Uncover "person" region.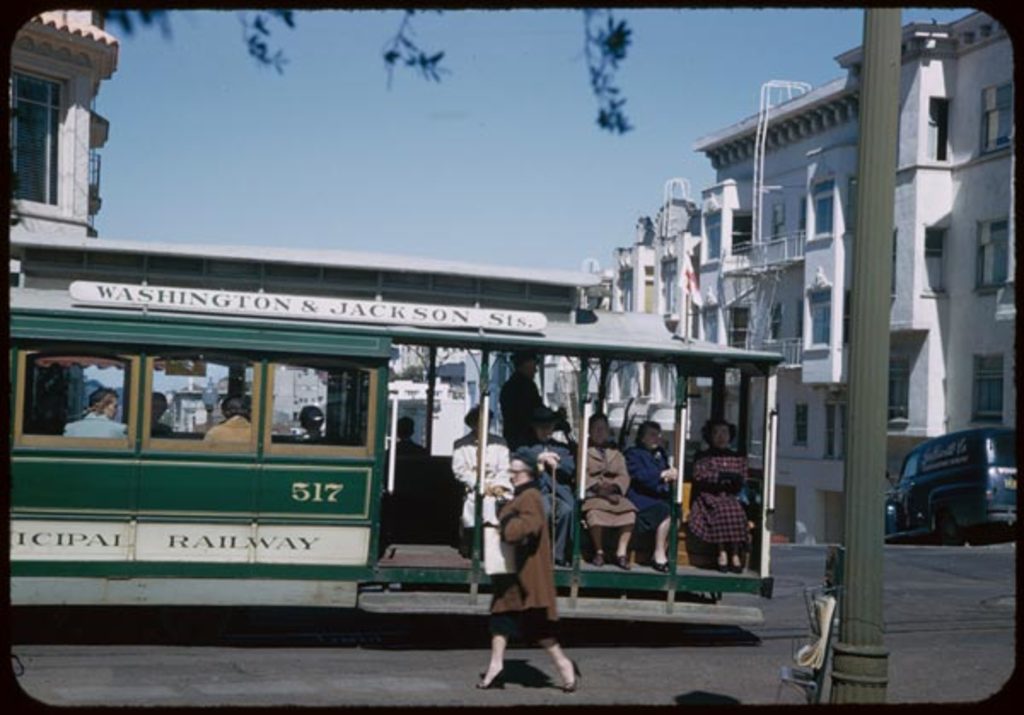
Uncovered: Rect(628, 418, 679, 567).
